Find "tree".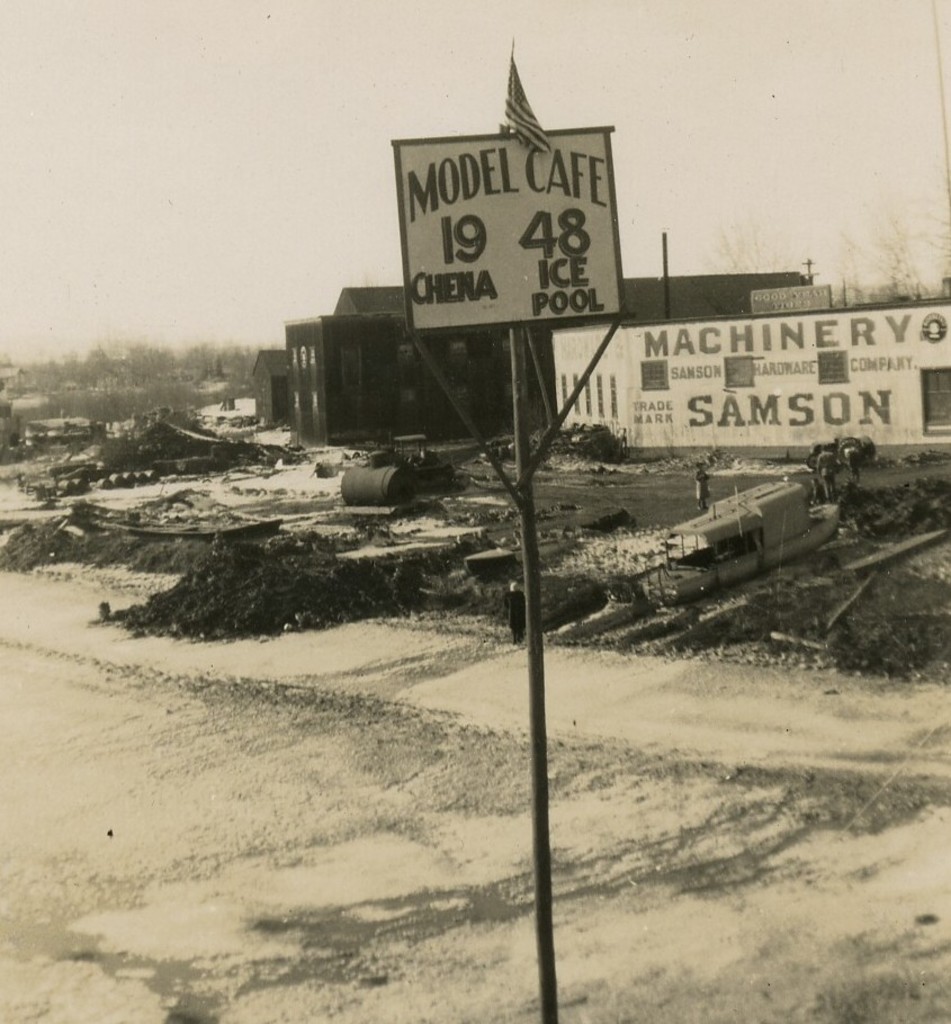
bbox=[692, 219, 814, 305].
